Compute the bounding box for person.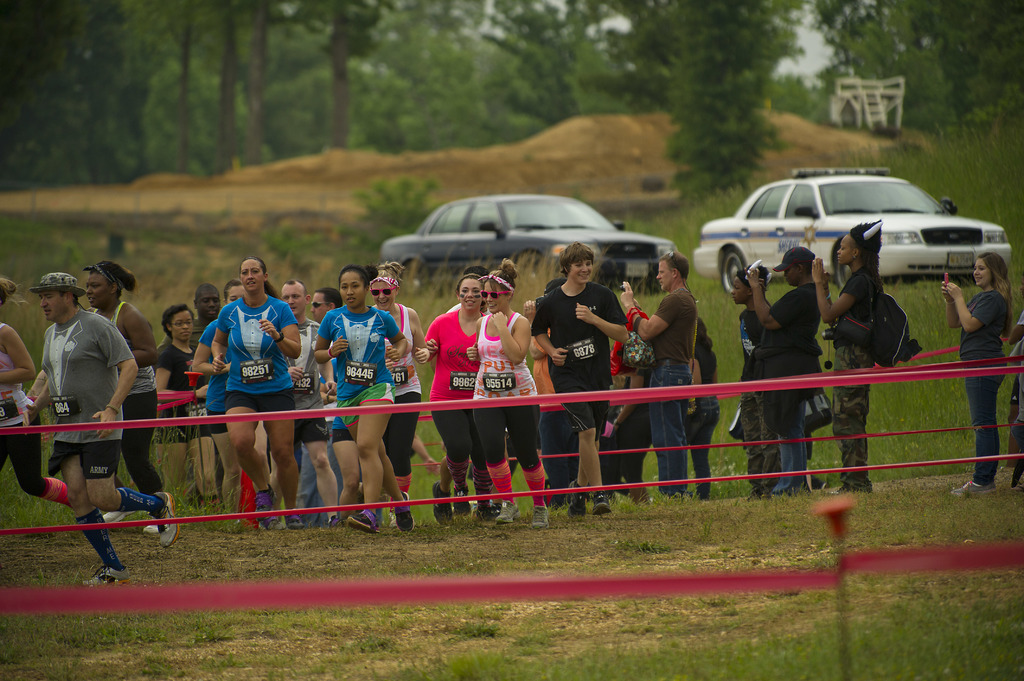
l=209, t=254, r=304, b=531.
